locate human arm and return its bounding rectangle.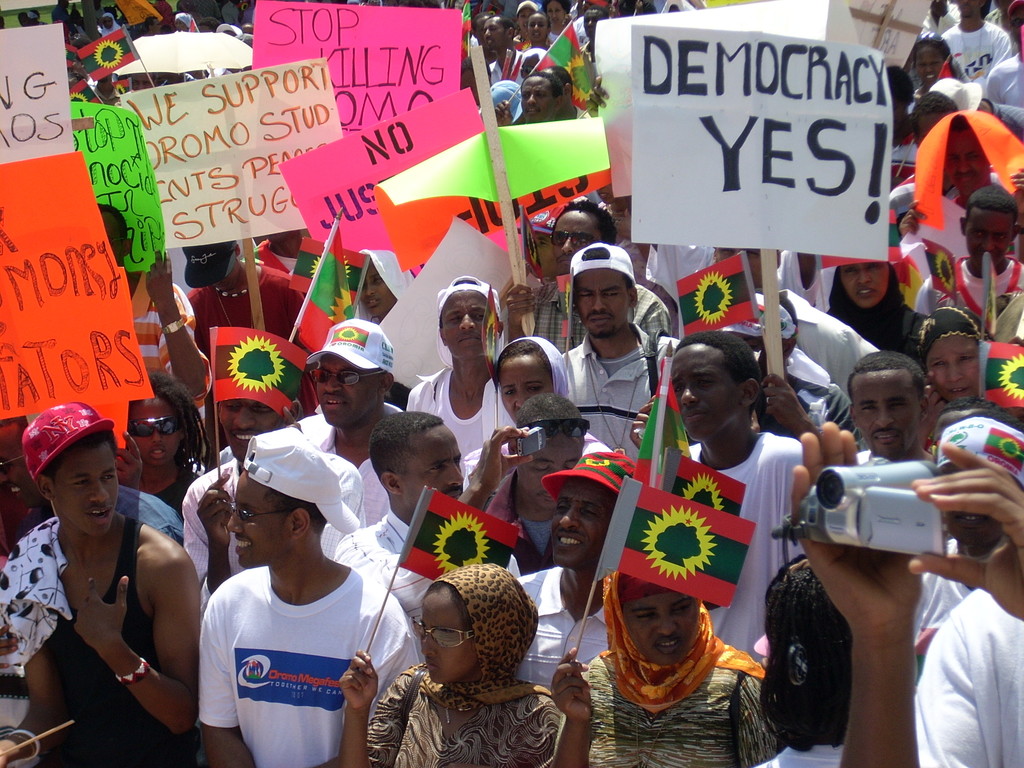
detection(626, 399, 658, 445).
